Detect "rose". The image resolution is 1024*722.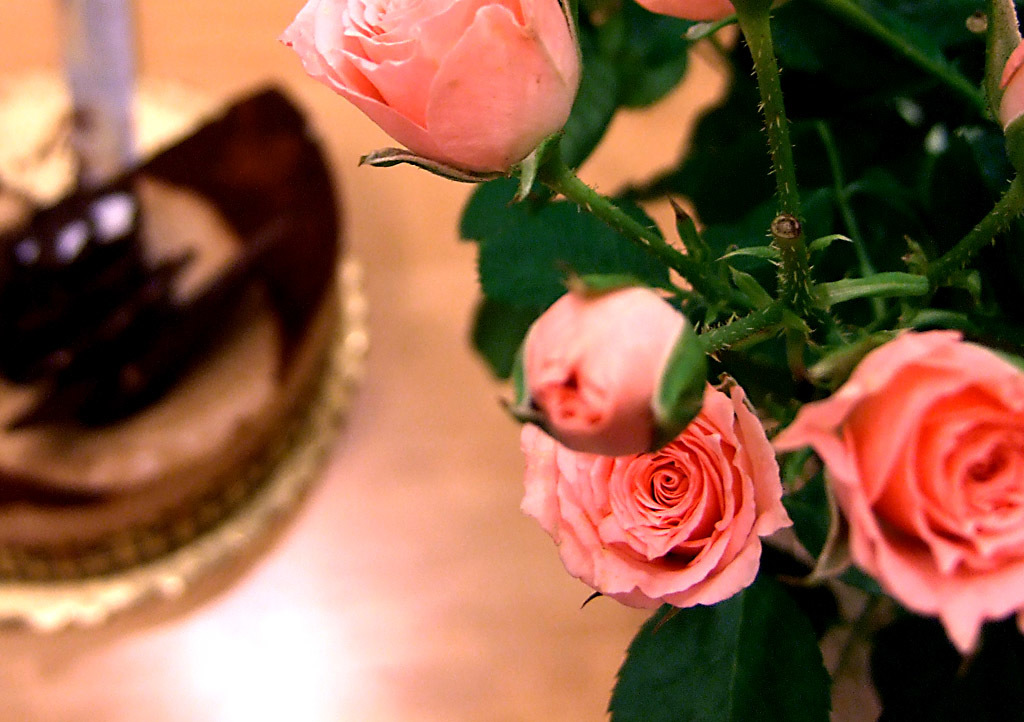
x1=773 y1=325 x2=1023 y2=656.
